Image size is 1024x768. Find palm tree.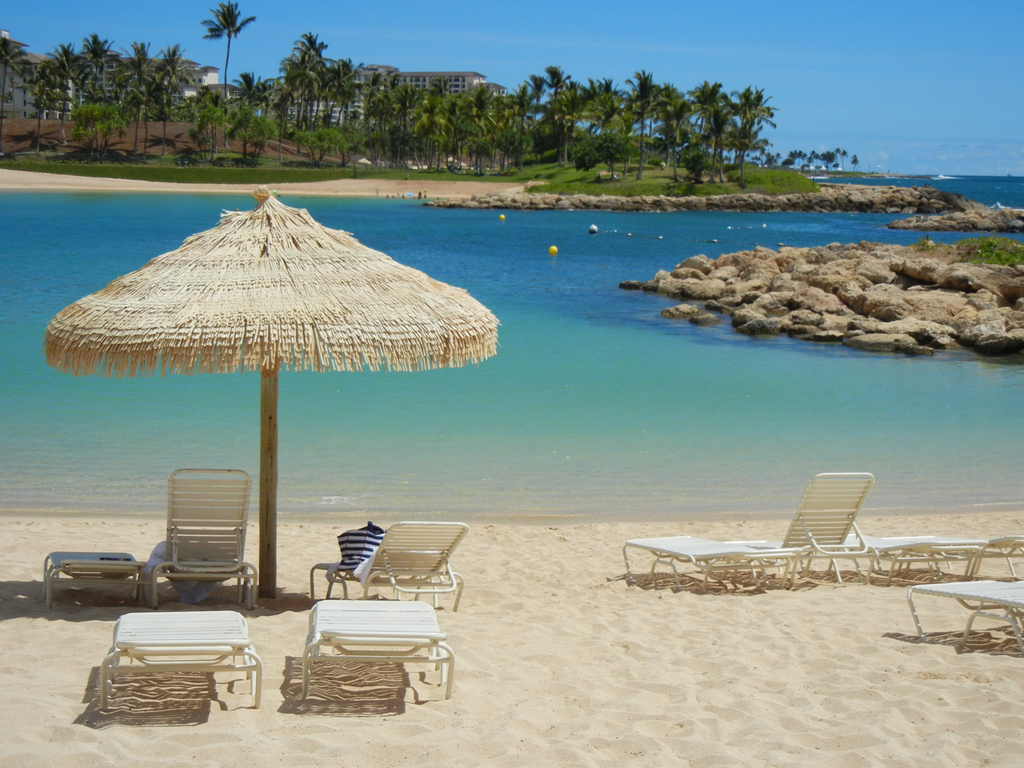
{"x1": 70, "y1": 36, "x2": 118, "y2": 142}.
